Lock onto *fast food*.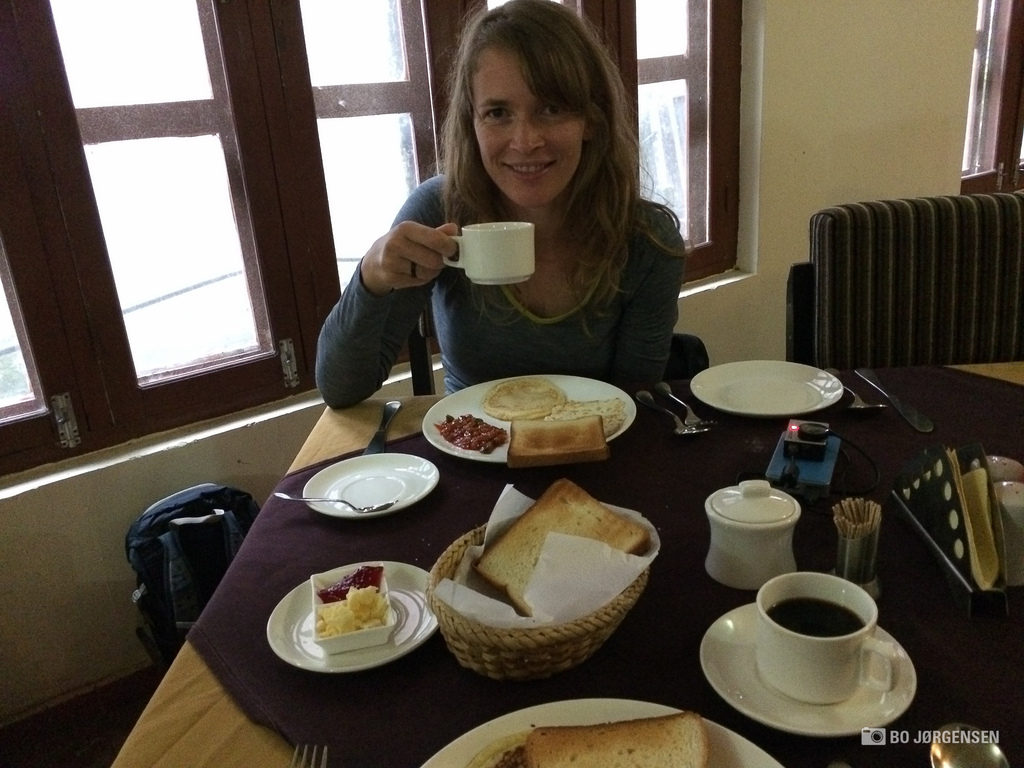
Locked: crop(288, 566, 410, 671).
